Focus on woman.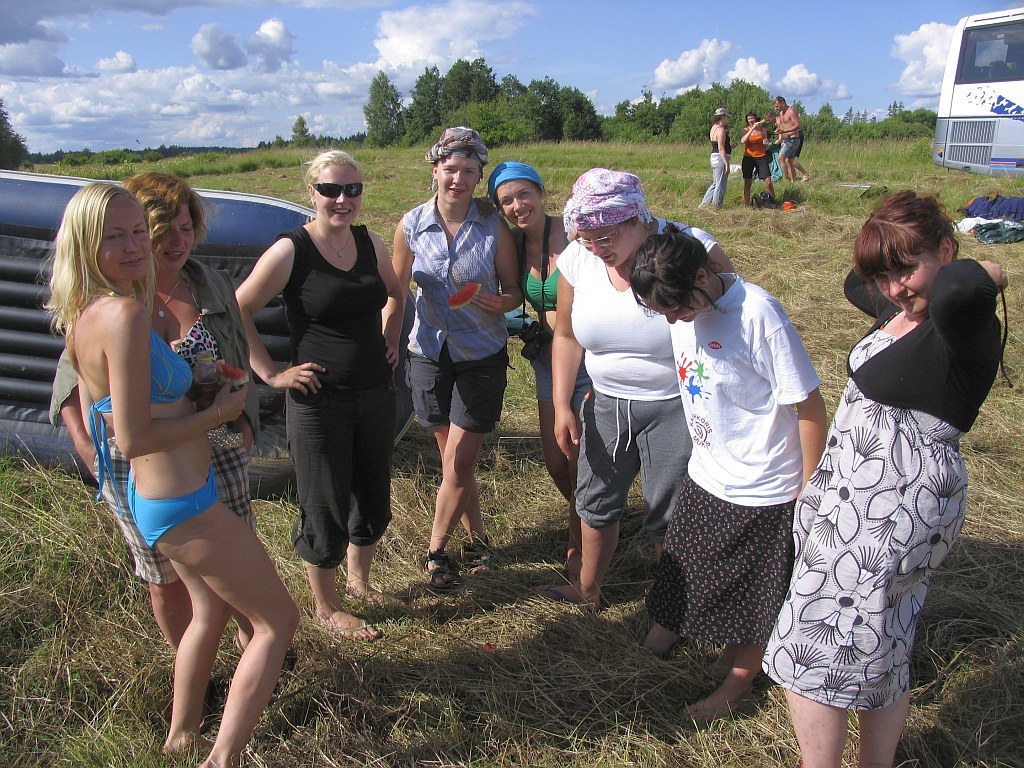
Focused at <region>741, 110, 775, 206</region>.
